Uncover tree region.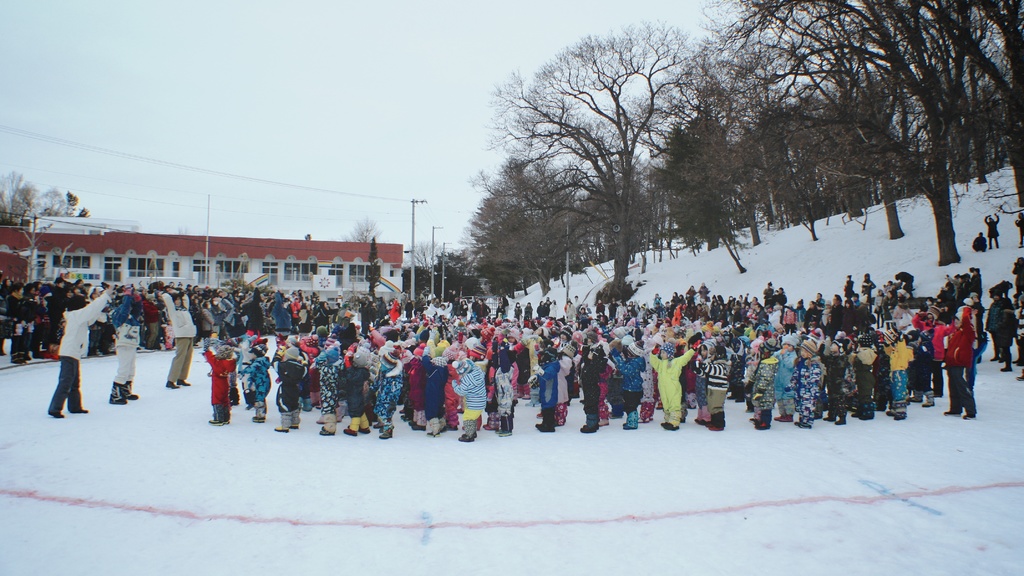
Uncovered: [x1=12, y1=180, x2=36, y2=234].
